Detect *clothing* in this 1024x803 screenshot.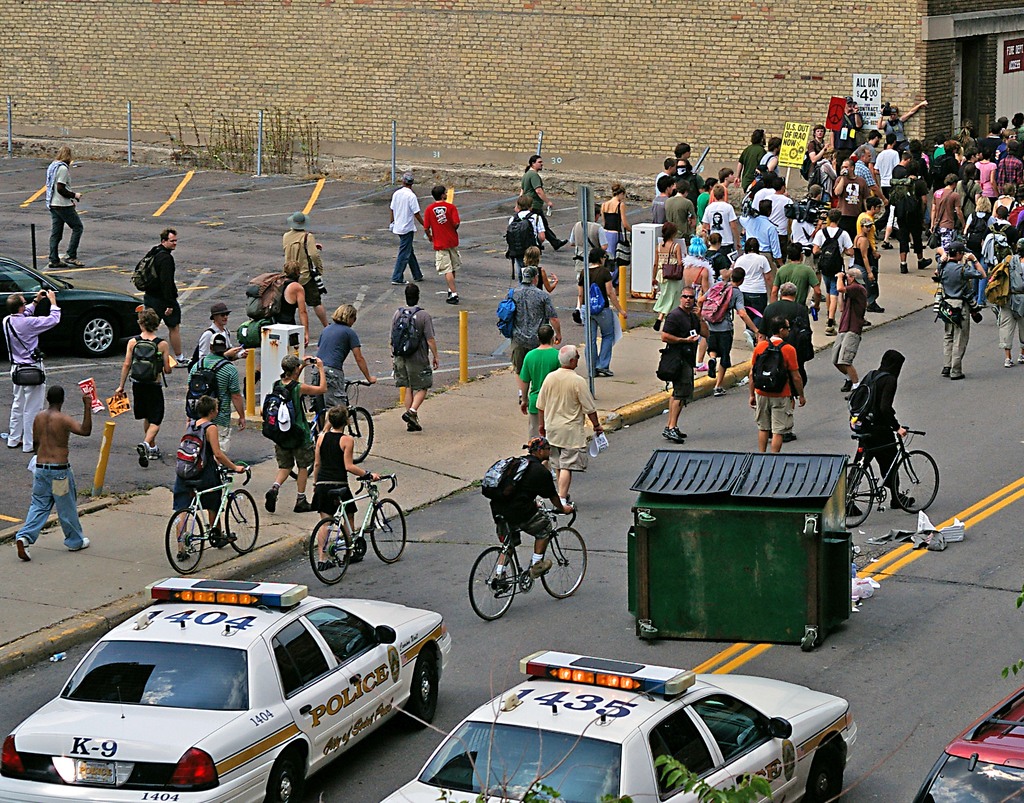
Detection: left=1007, top=257, right=1023, bottom=320.
